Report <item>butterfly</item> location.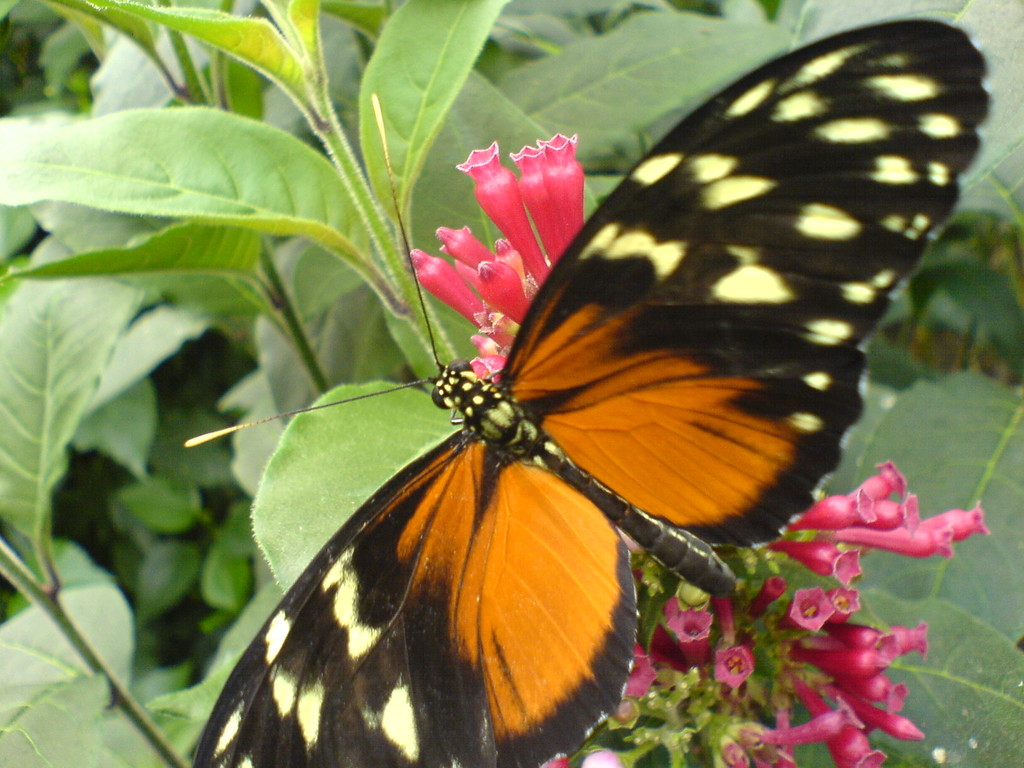
Report: (191,17,993,767).
